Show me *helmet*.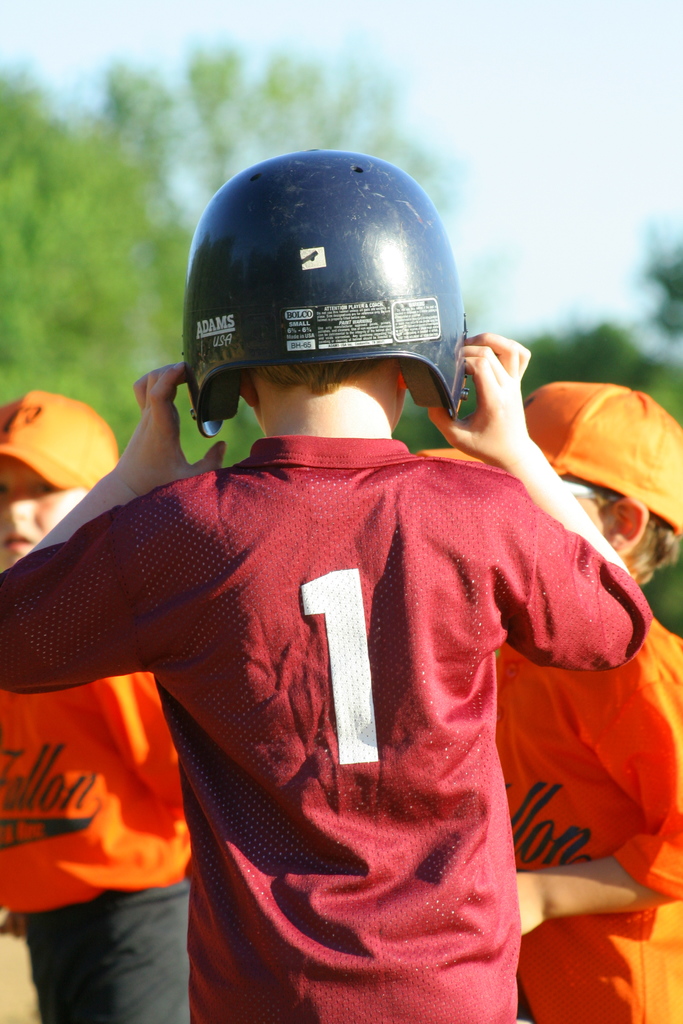
*helmet* is here: left=156, top=134, right=490, bottom=444.
